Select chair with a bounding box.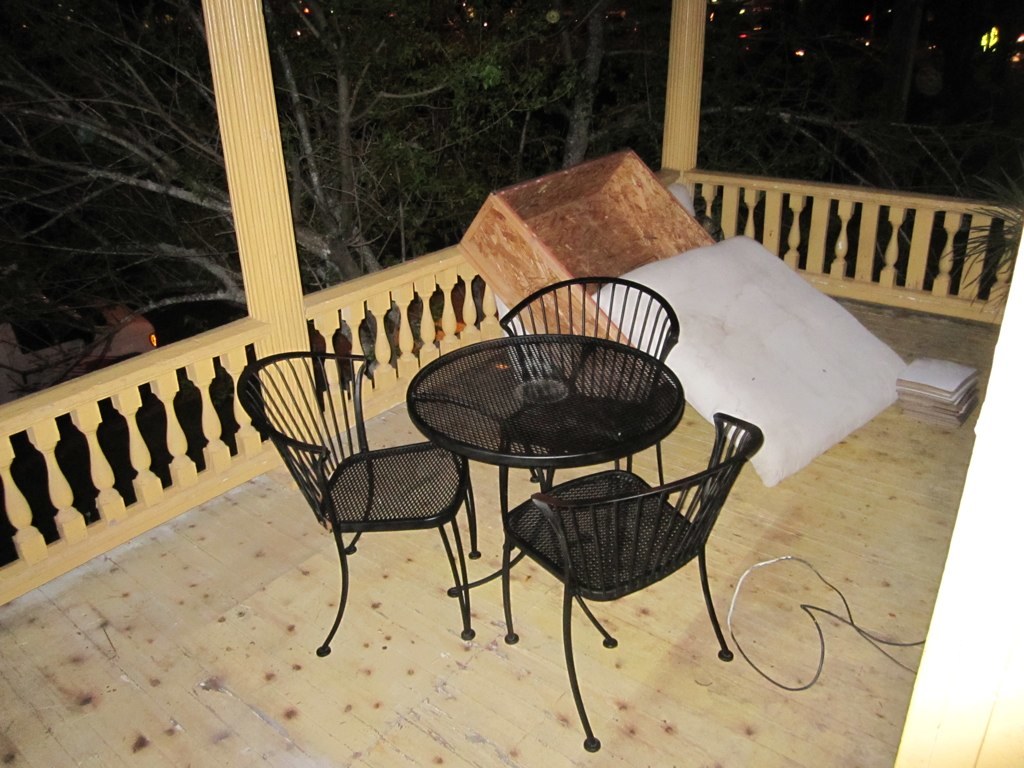
x1=501 y1=276 x2=681 y2=577.
